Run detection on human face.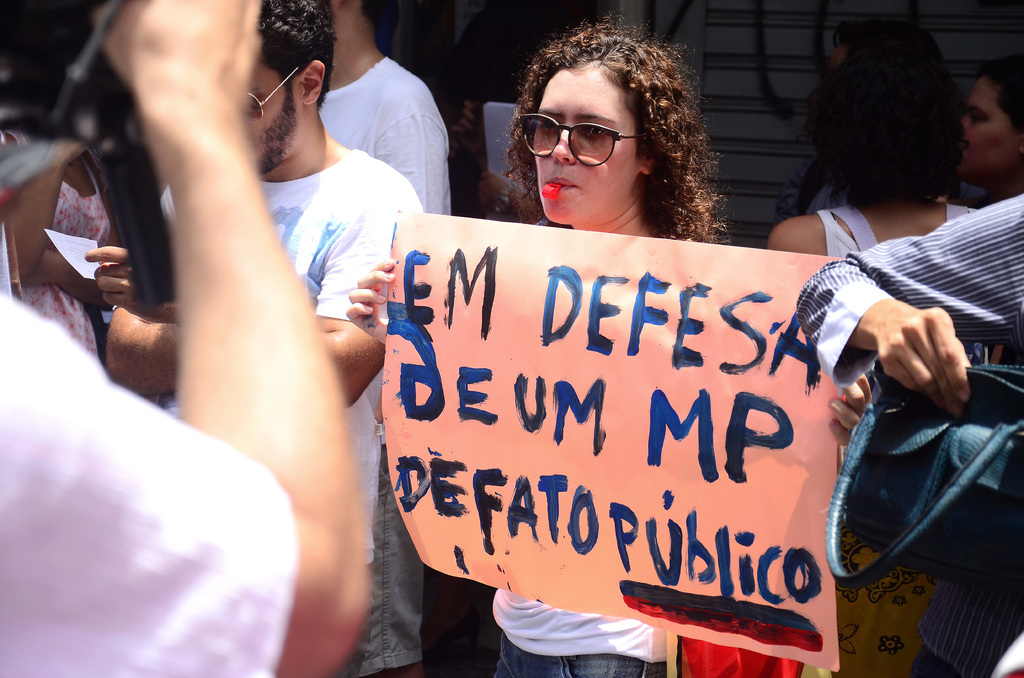
Result: <box>243,57,309,176</box>.
